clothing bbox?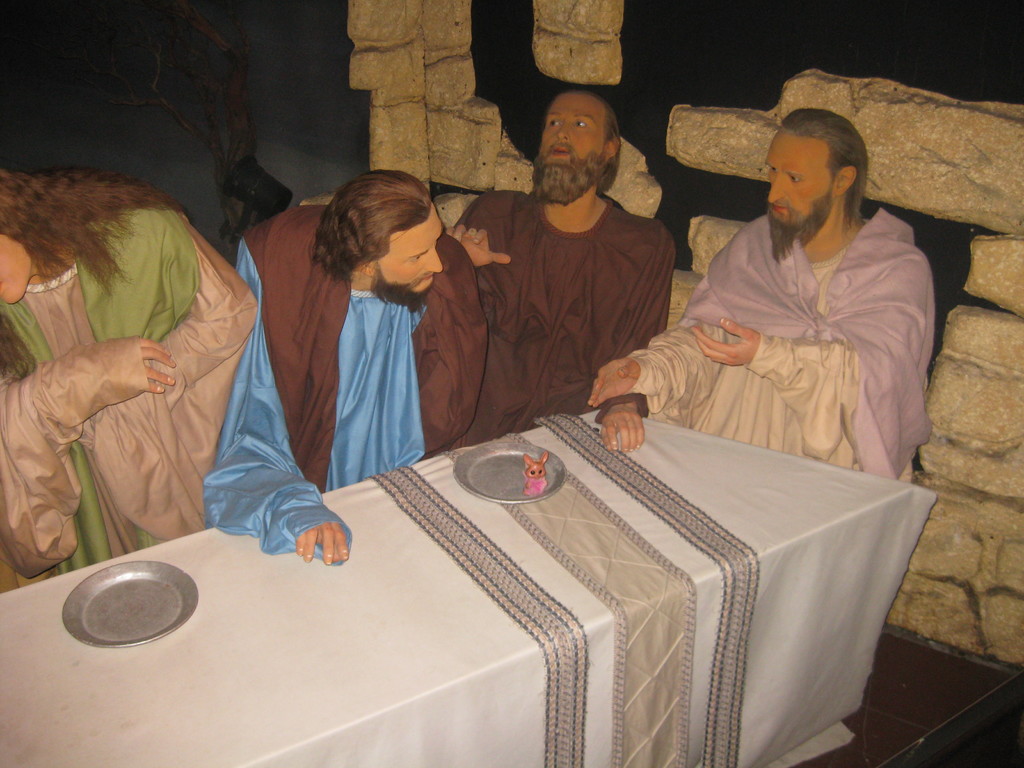
detection(459, 198, 673, 445)
